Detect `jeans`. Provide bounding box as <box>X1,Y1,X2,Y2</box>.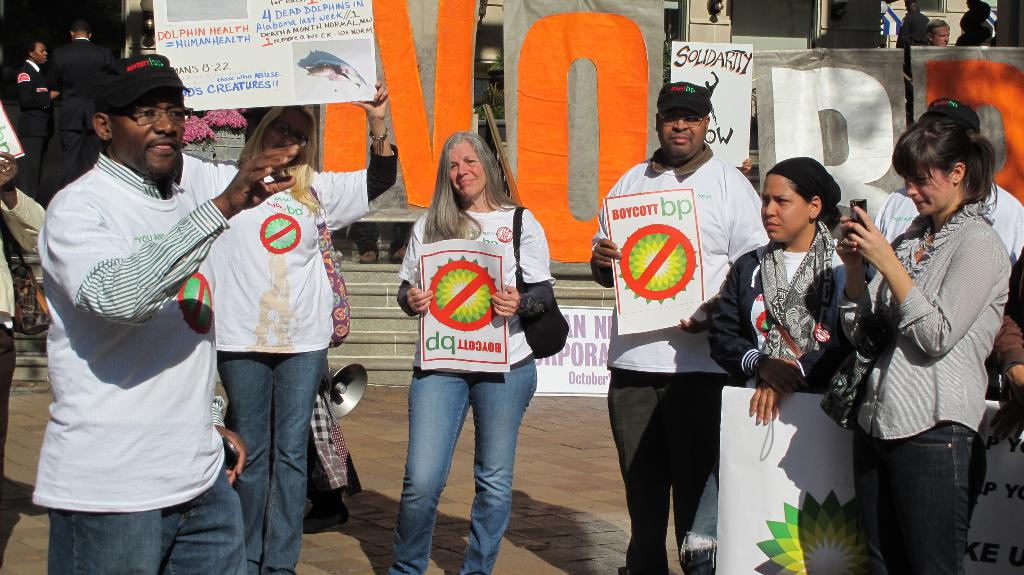
<box>391,357,539,574</box>.
